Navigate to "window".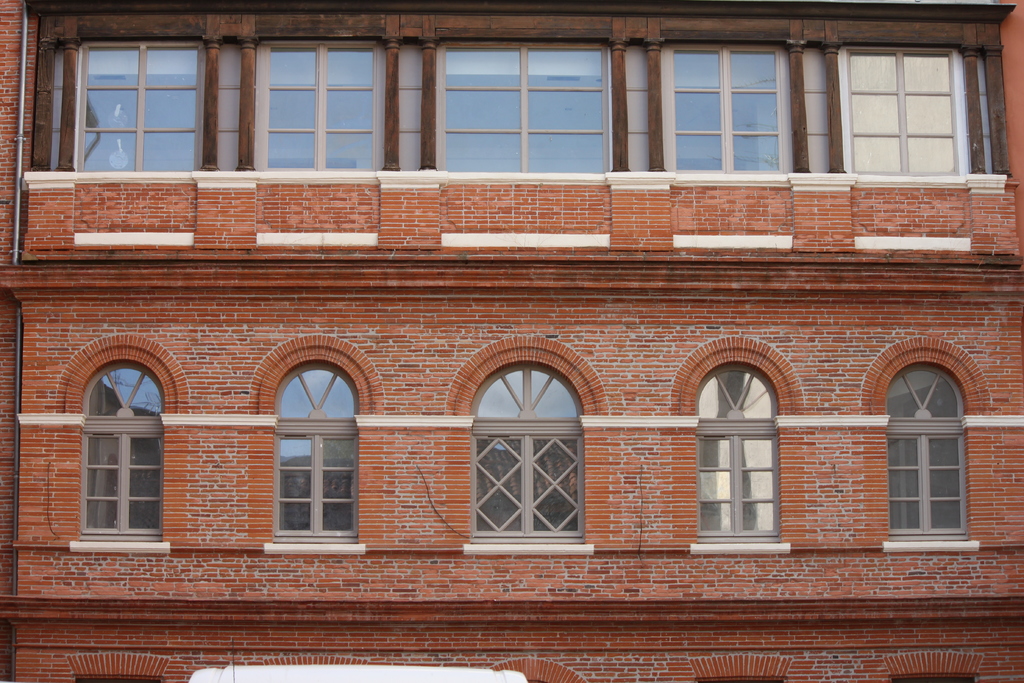
Navigation target: select_region(263, 34, 389, 183).
